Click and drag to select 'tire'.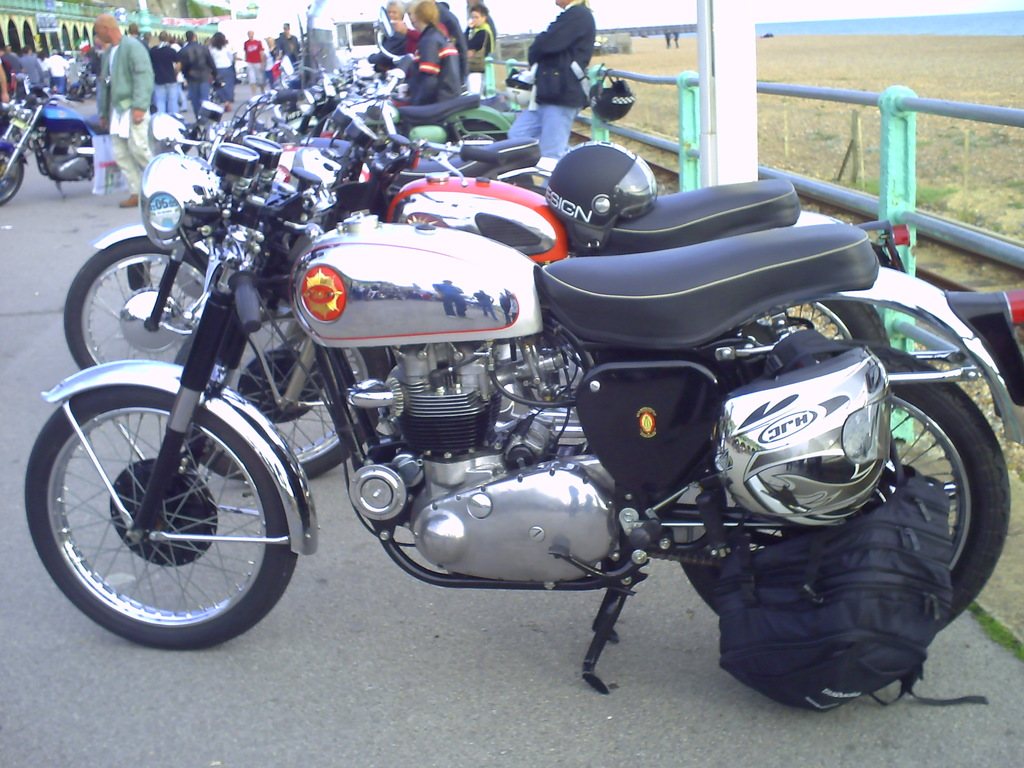
Selection: (x1=63, y1=223, x2=255, y2=376).
